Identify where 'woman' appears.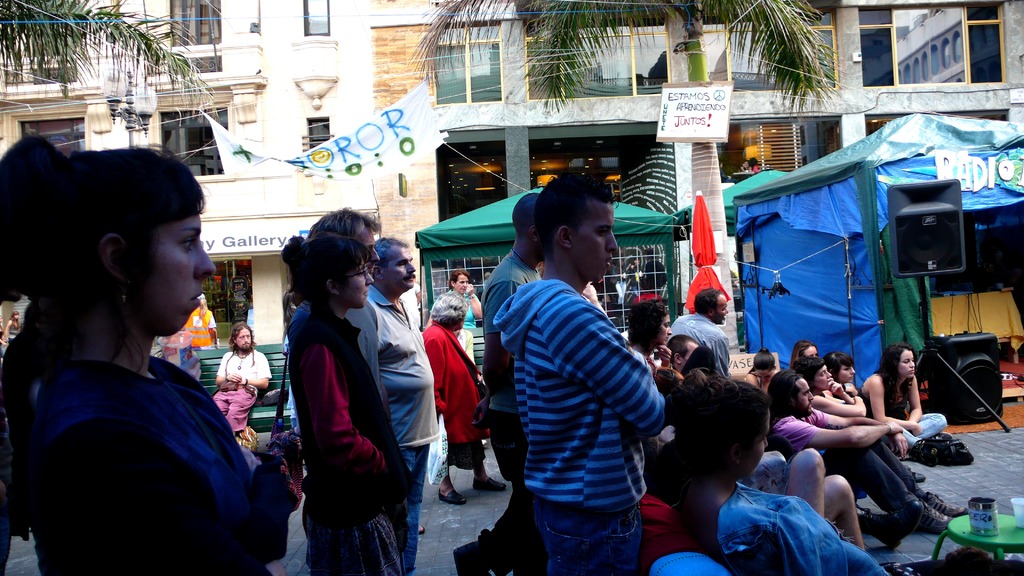
Appears at (x1=849, y1=344, x2=947, y2=457).
